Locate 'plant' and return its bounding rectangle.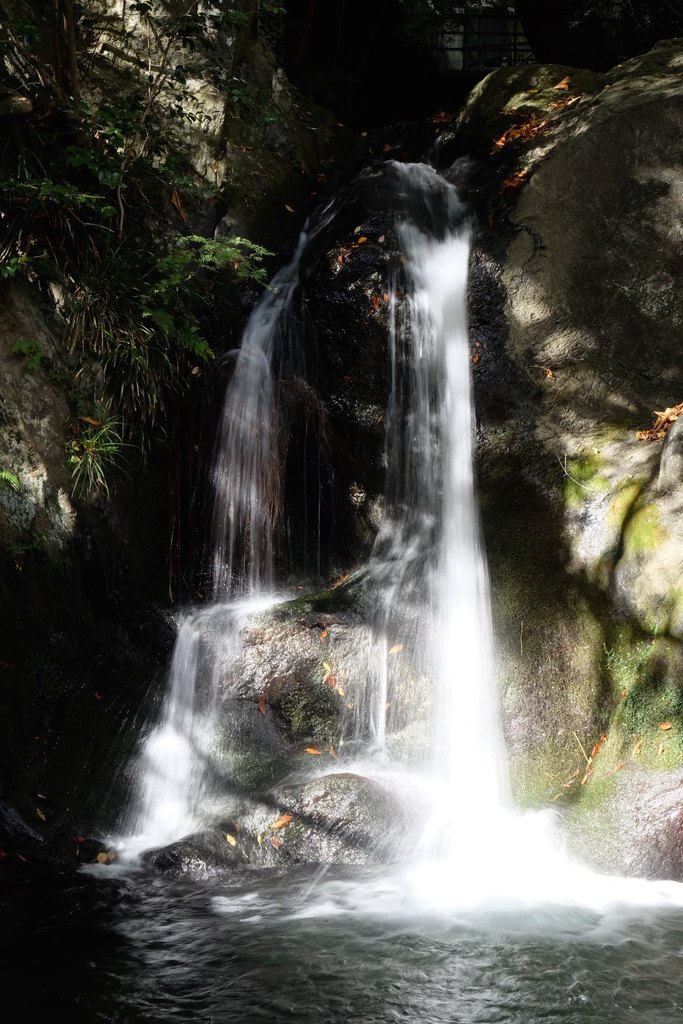
detection(582, 622, 682, 811).
